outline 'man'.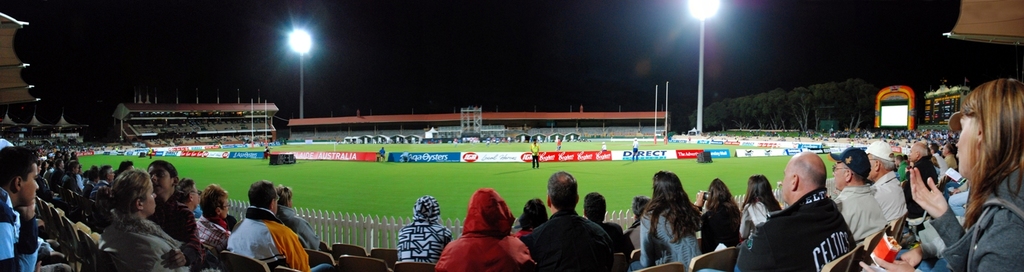
Outline: 750 155 854 271.
